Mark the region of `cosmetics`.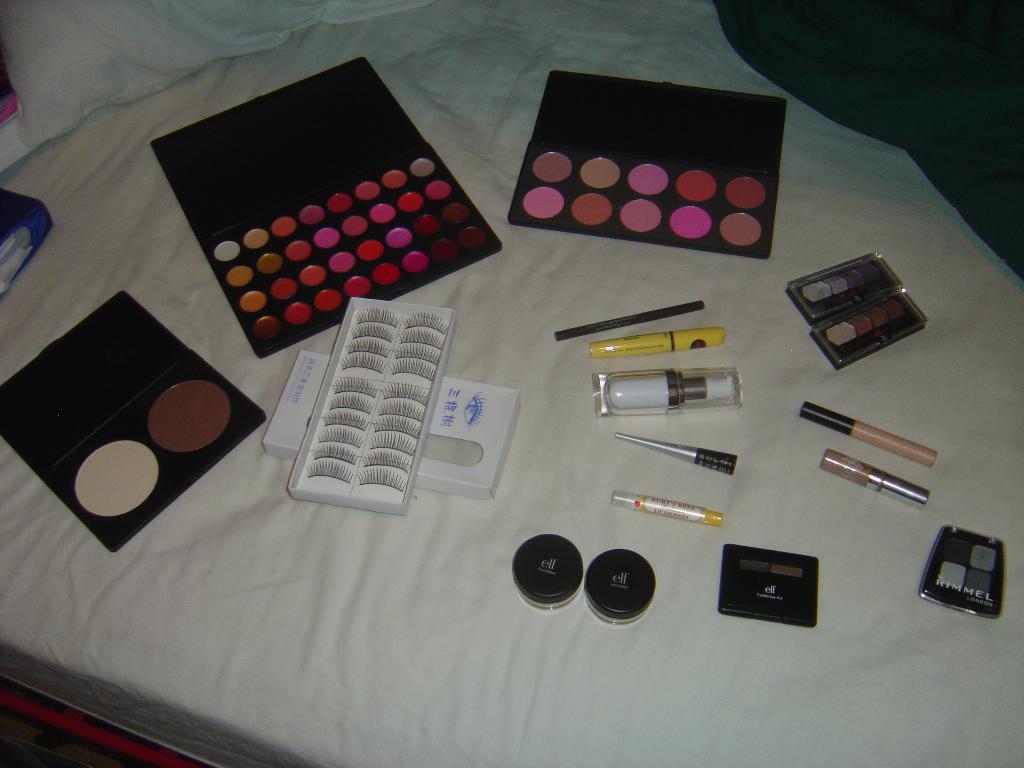
Region: <bbox>148, 377, 231, 455</bbox>.
